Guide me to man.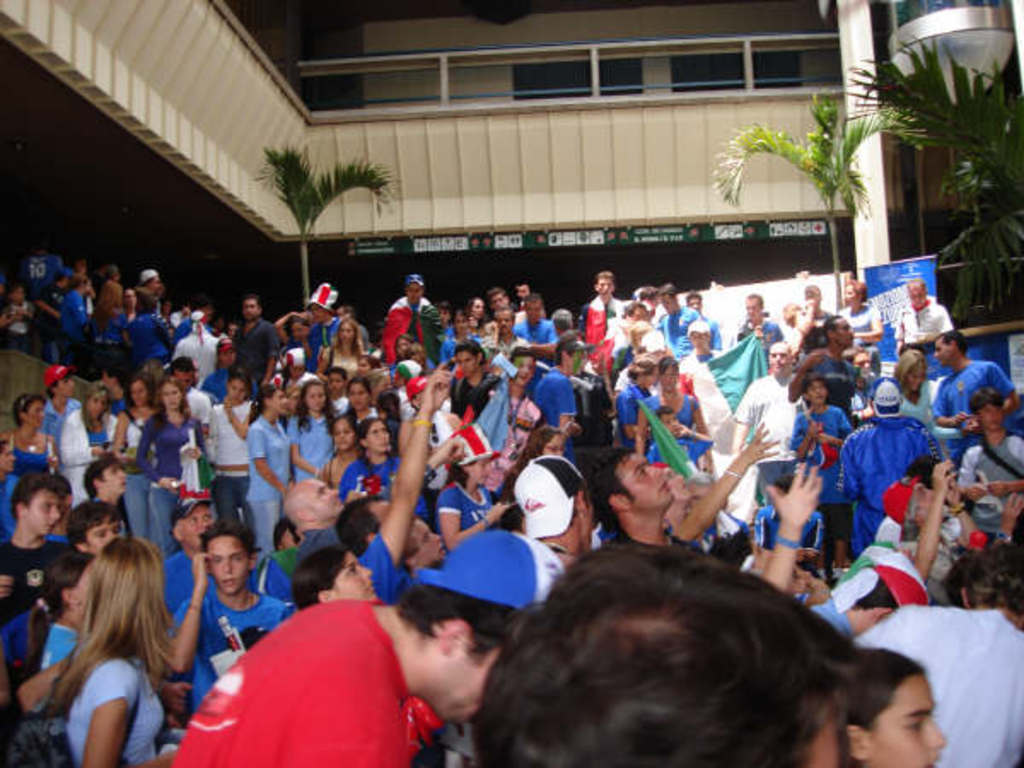
Guidance: (x1=579, y1=268, x2=626, y2=345).
